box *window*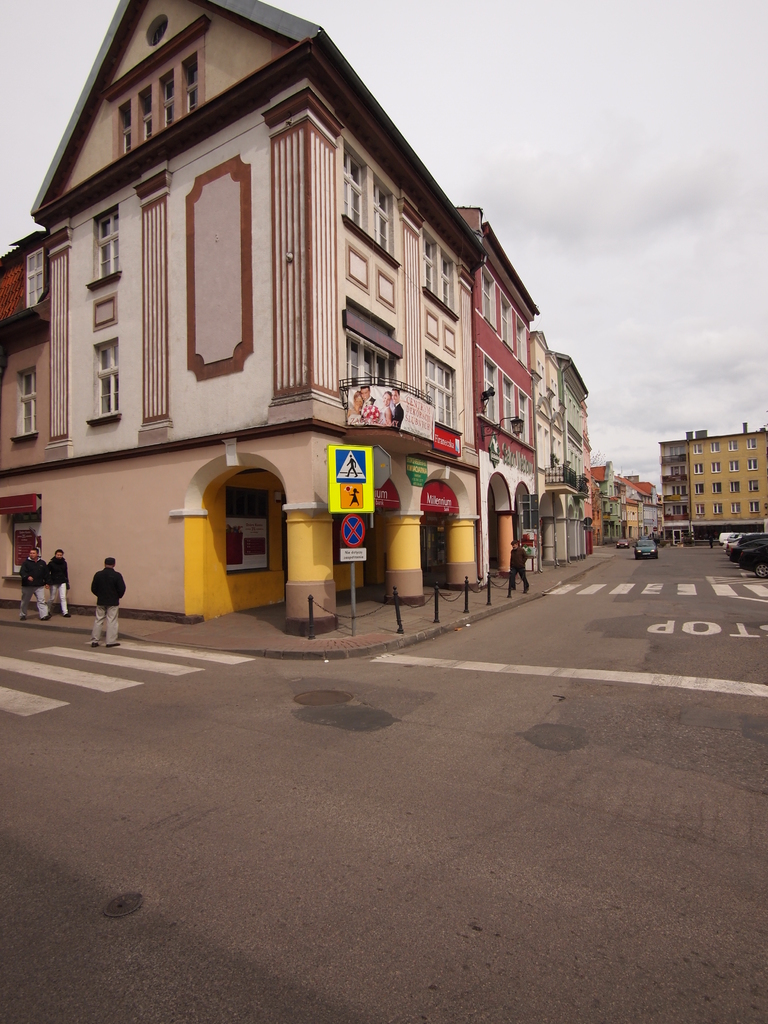
bbox=(671, 465, 687, 481)
